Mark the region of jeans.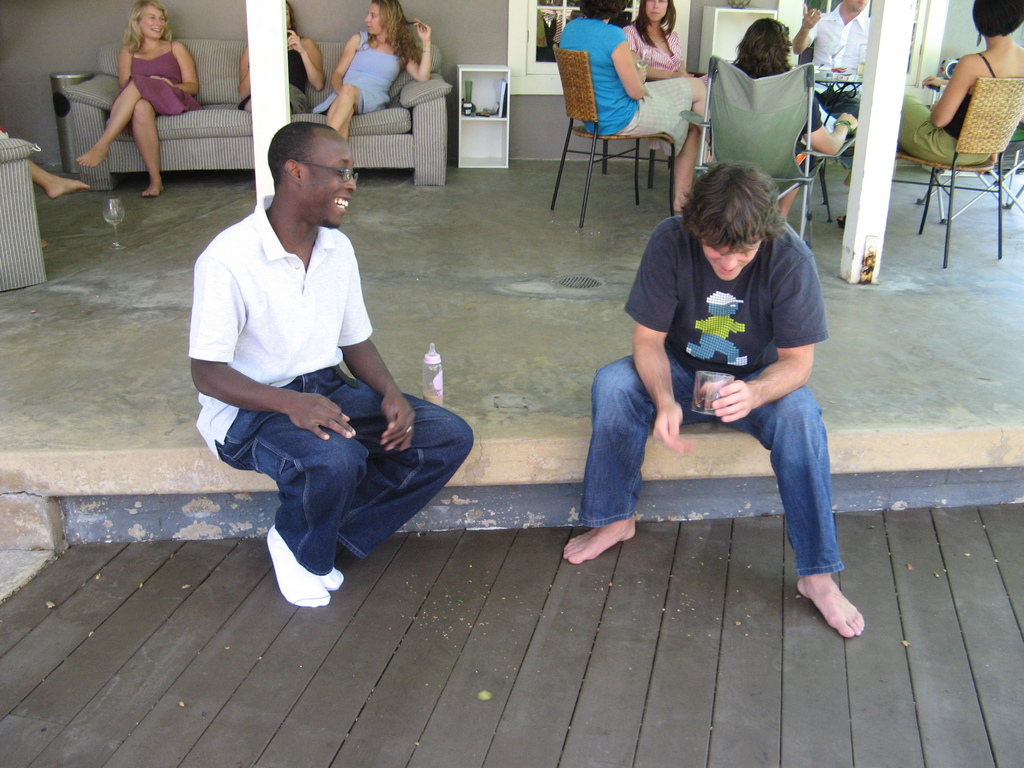
Region: (210,364,476,575).
